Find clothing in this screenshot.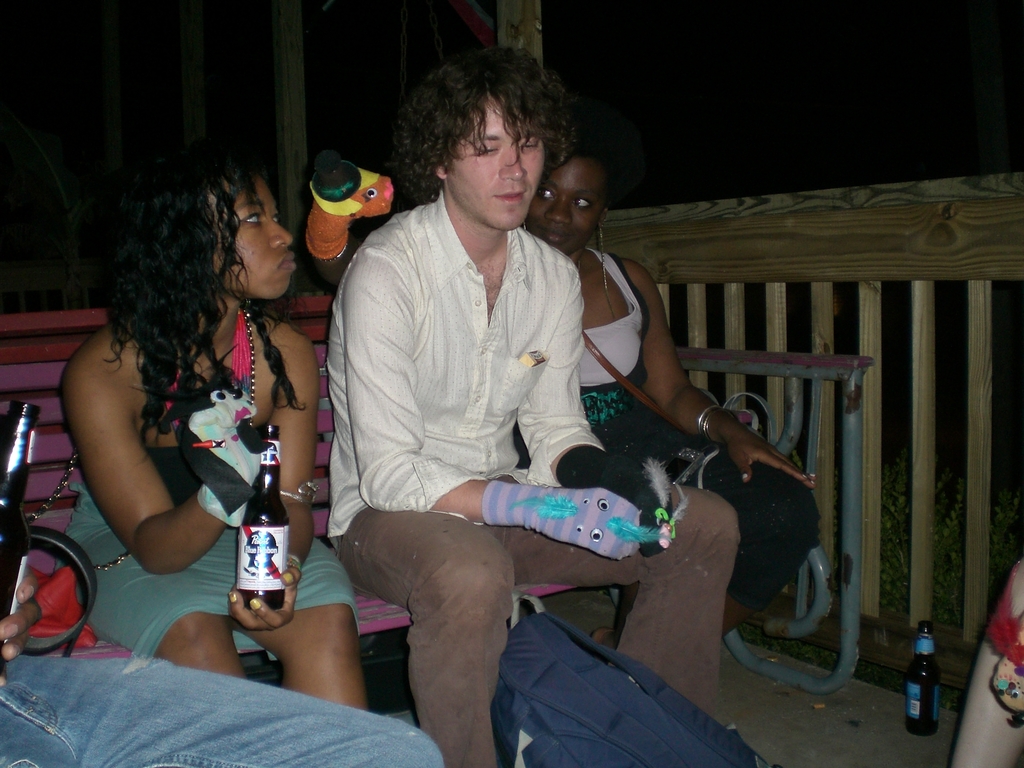
The bounding box for clothing is {"left": 0, "top": 650, "right": 446, "bottom": 767}.
